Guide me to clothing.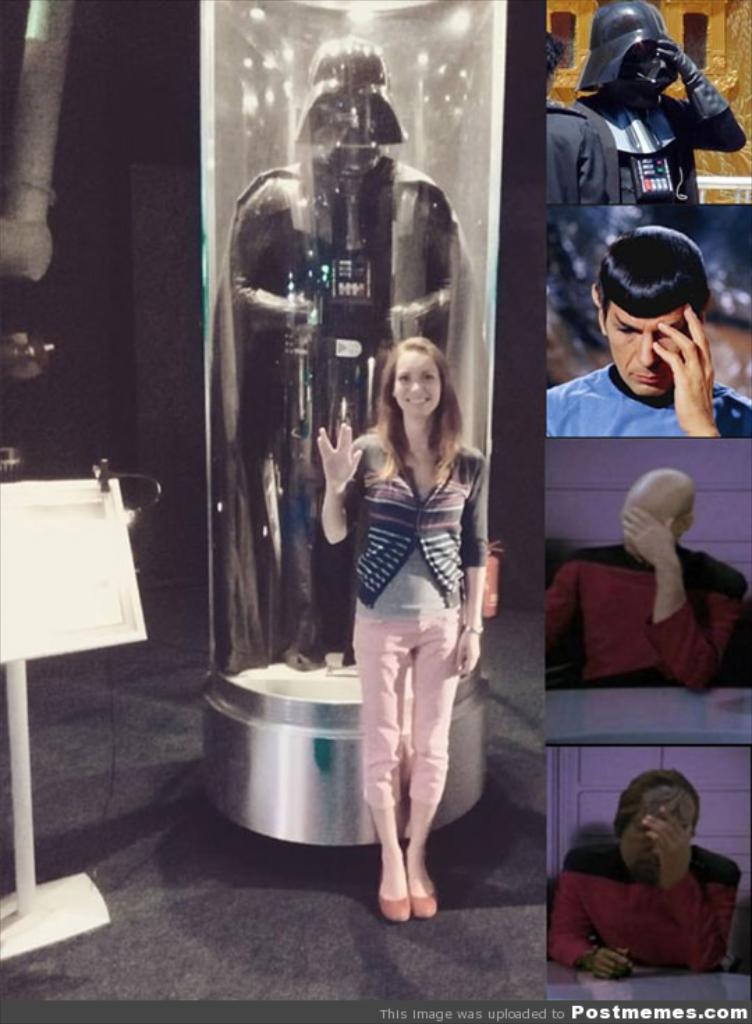
Guidance: crop(547, 836, 741, 963).
